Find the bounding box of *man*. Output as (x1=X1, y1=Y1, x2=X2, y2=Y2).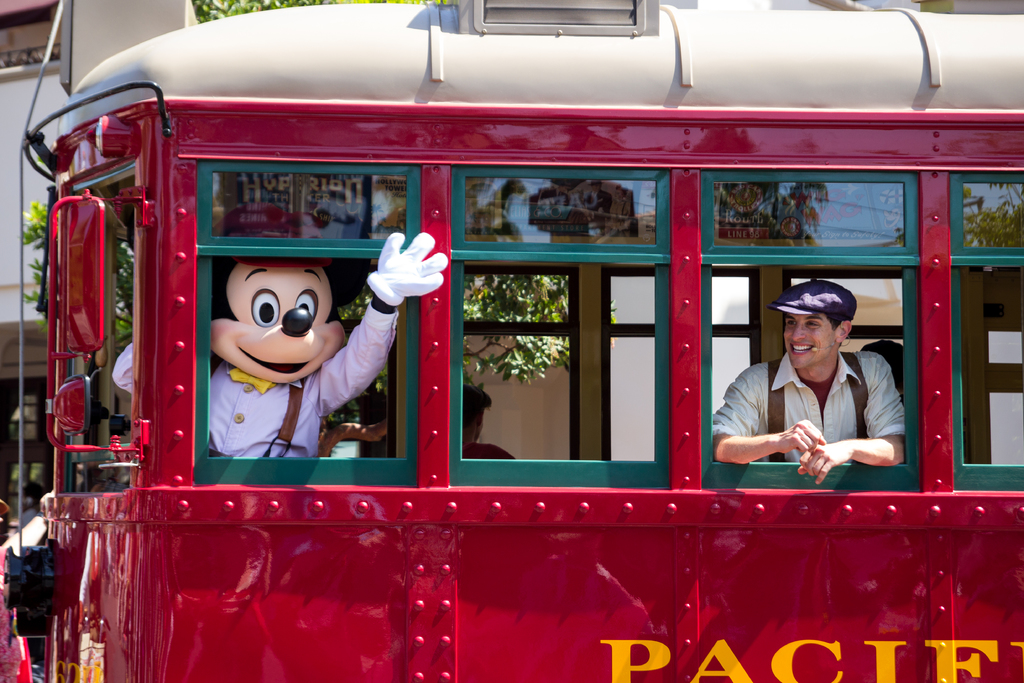
(x1=719, y1=281, x2=915, y2=495).
